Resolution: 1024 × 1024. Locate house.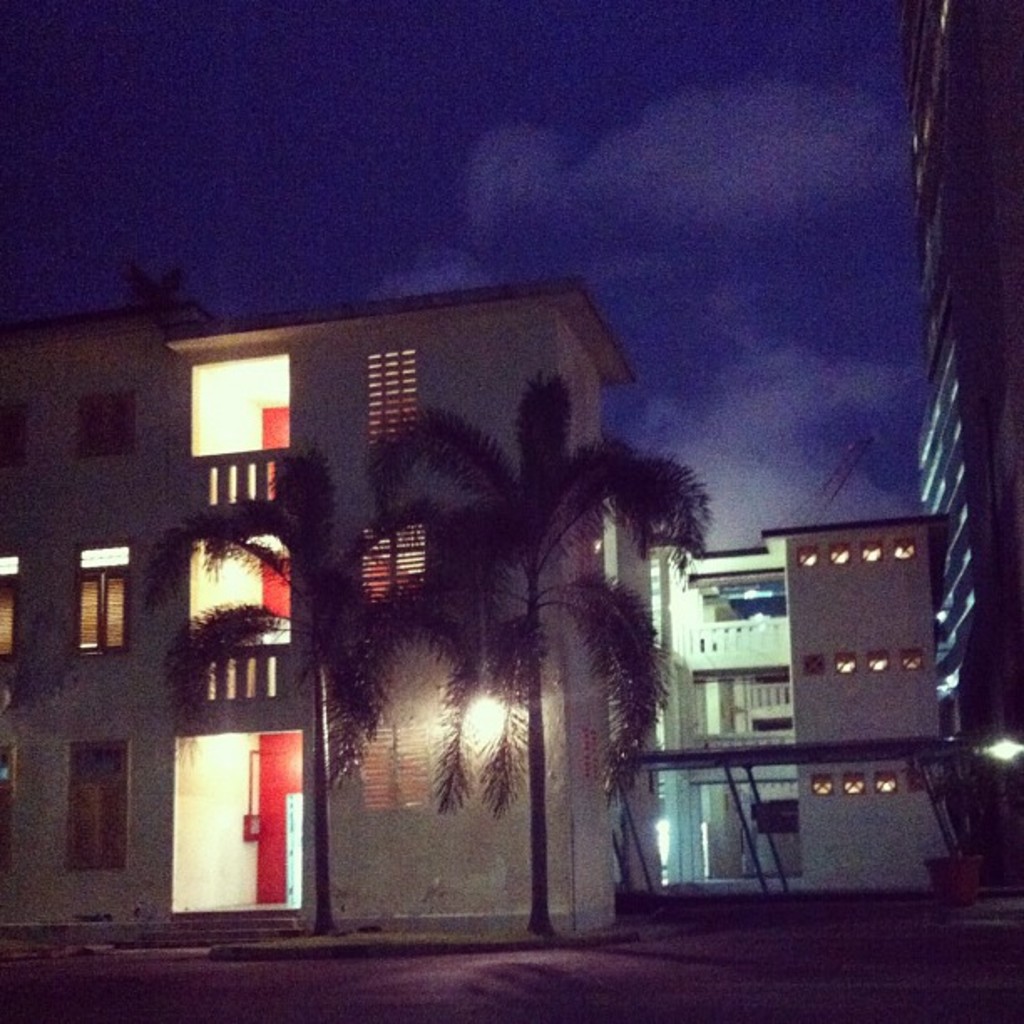
(x1=33, y1=308, x2=602, y2=927).
